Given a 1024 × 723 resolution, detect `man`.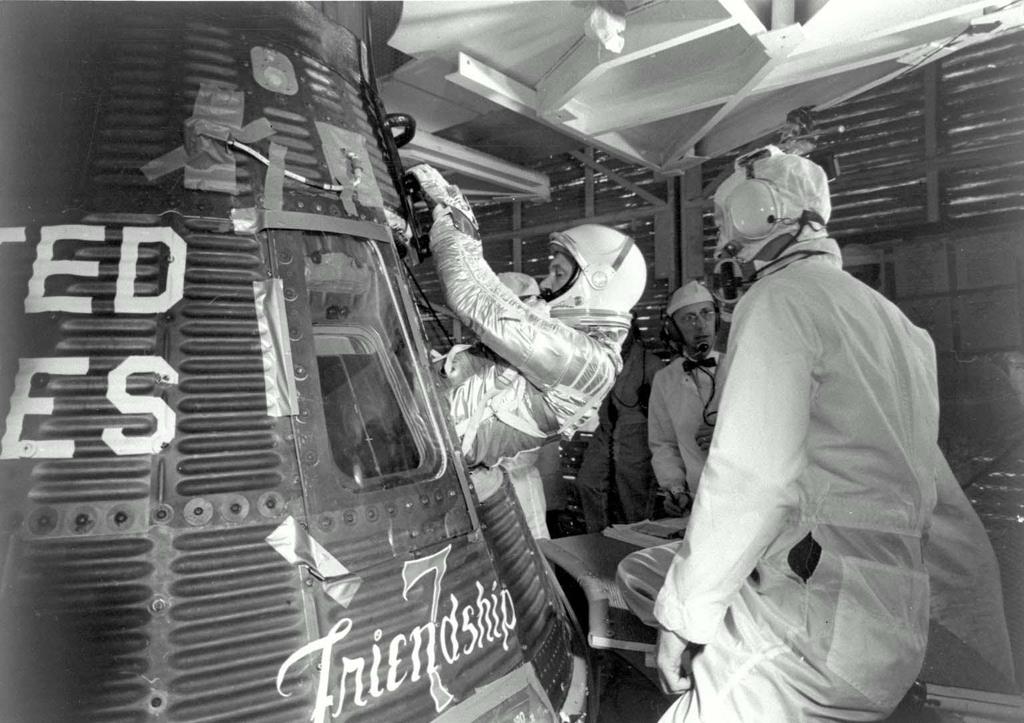
bbox=(311, 165, 654, 471).
